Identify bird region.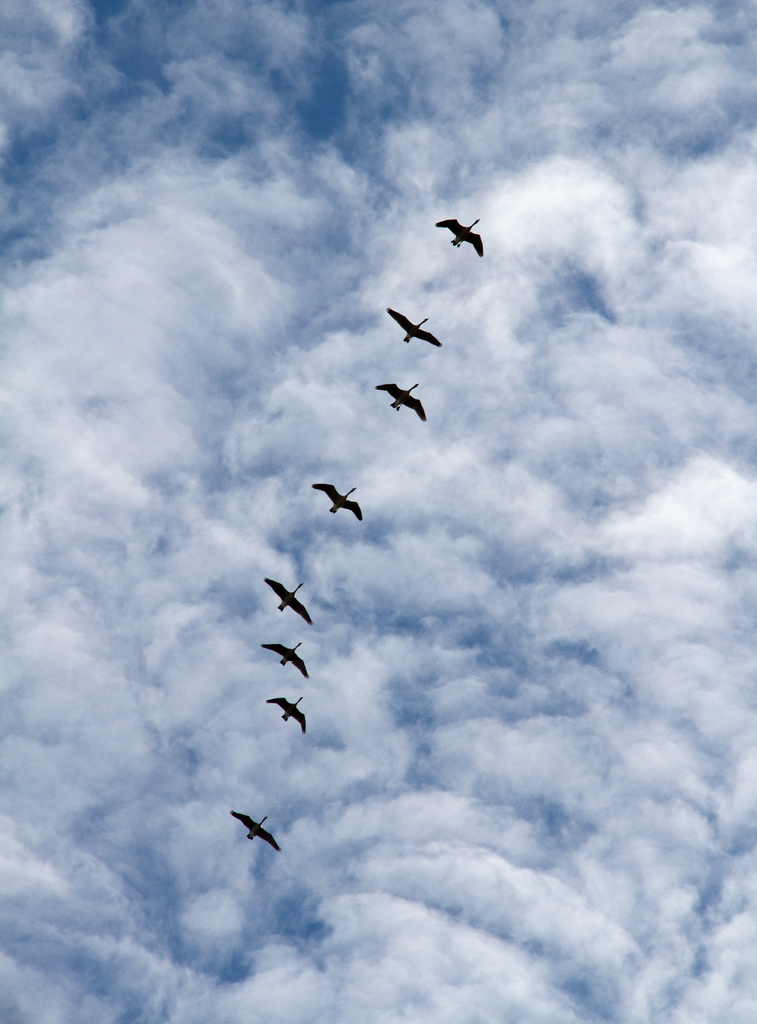
Region: (x1=231, y1=813, x2=282, y2=855).
